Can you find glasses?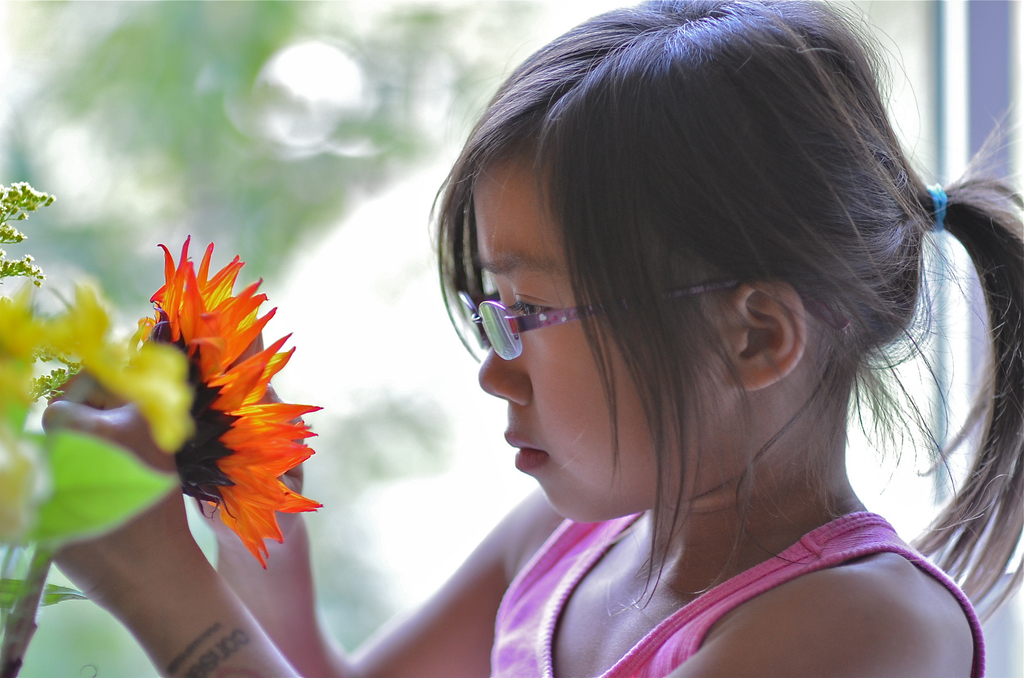
Yes, bounding box: Rect(451, 266, 863, 357).
